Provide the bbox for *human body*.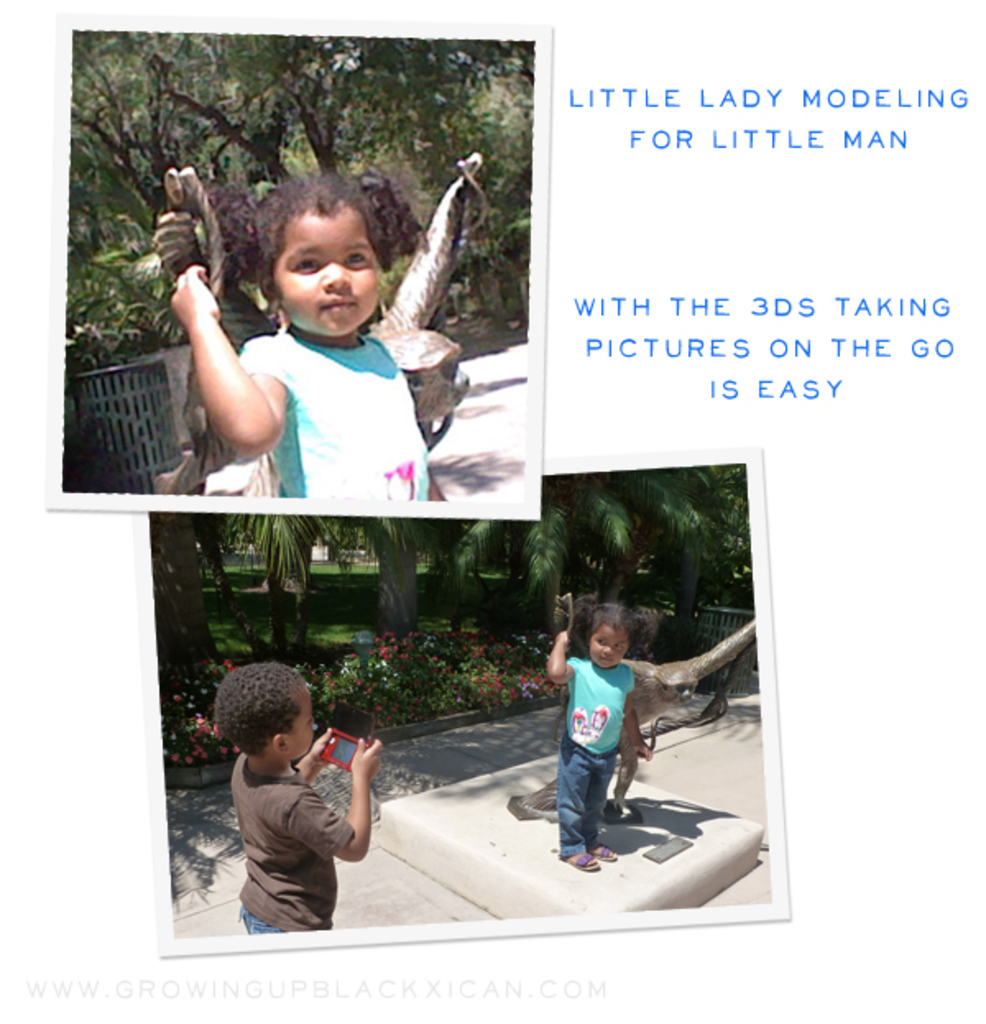
region(168, 265, 429, 505).
